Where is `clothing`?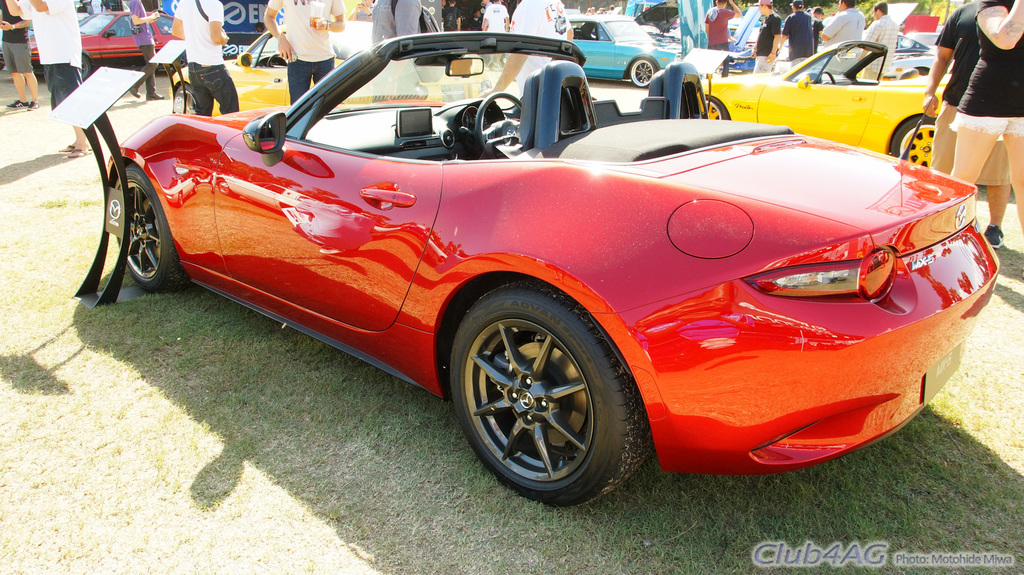
(x1=930, y1=1, x2=1014, y2=187).
